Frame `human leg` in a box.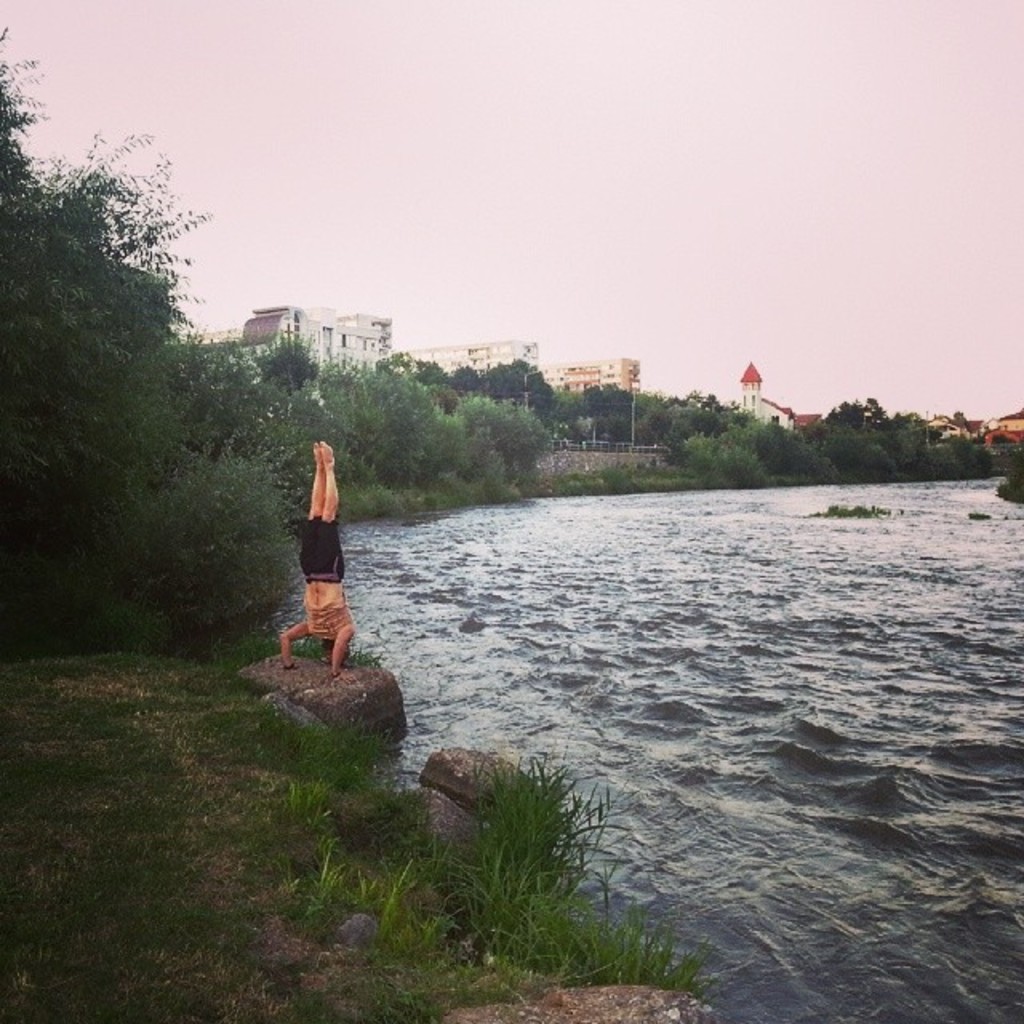
[x1=299, y1=438, x2=339, y2=538].
